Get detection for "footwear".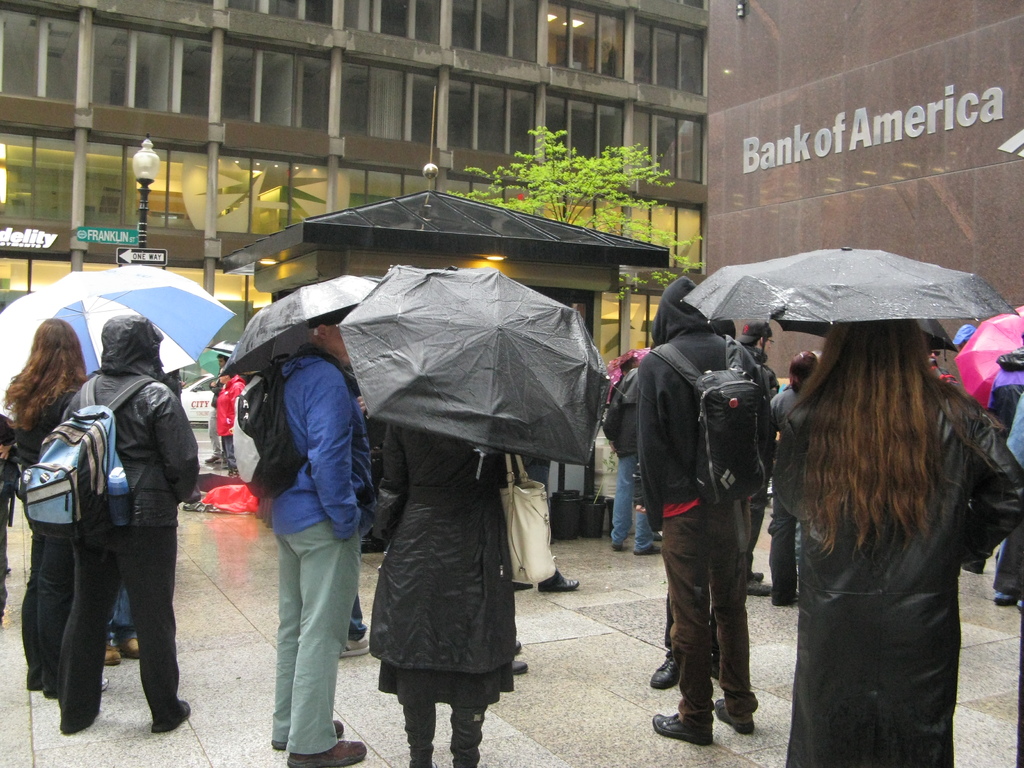
Detection: [779,589,805,603].
